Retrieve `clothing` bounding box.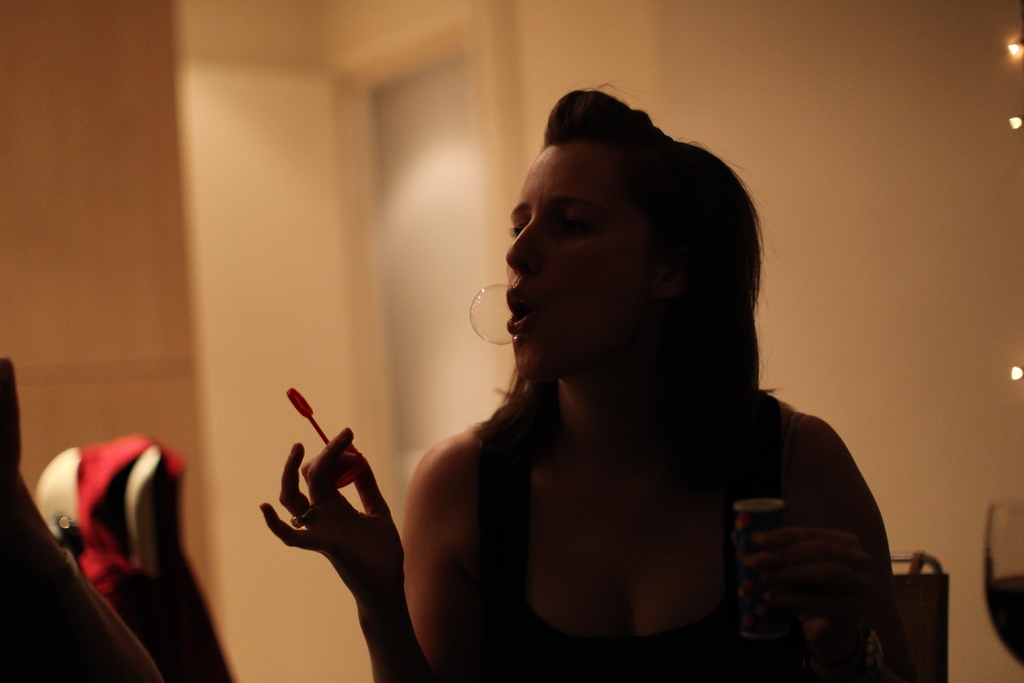
Bounding box: x1=476, y1=387, x2=806, y2=682.
